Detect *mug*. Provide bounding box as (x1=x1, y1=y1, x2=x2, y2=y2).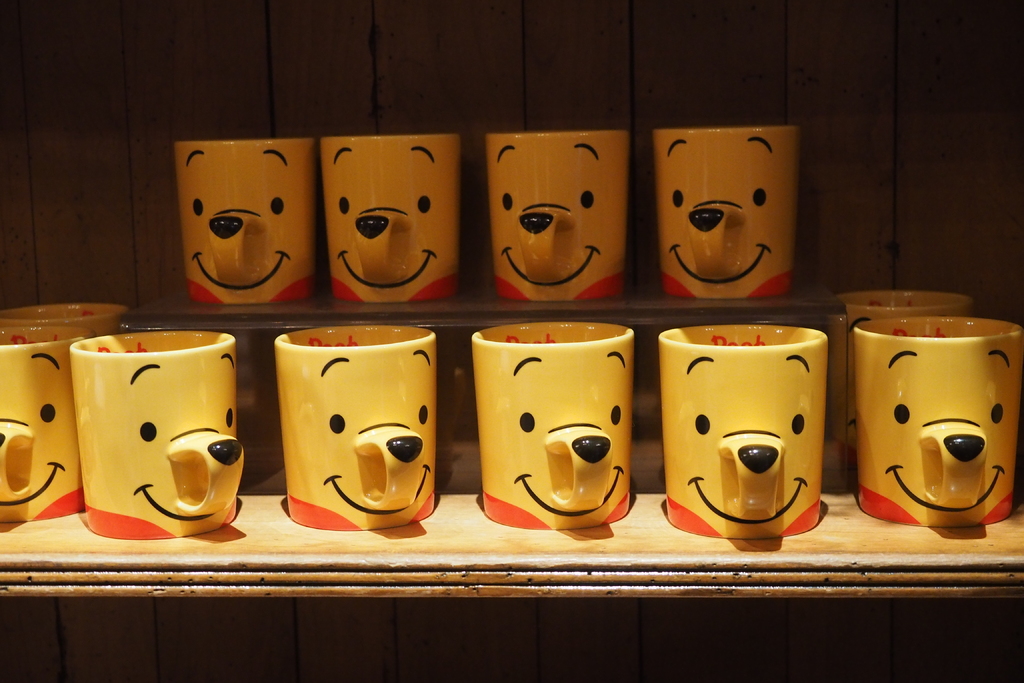
(x1=851, y1=318, x2=1023, y2=529).
